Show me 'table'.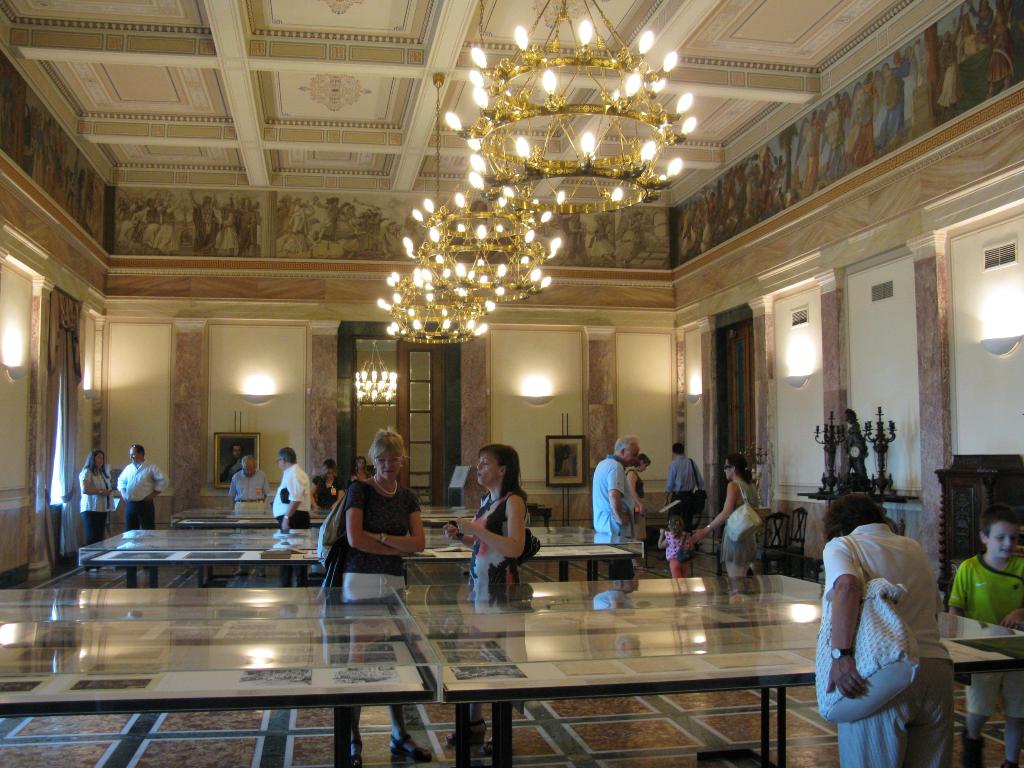
'table' is here: 77 527 342 587.
